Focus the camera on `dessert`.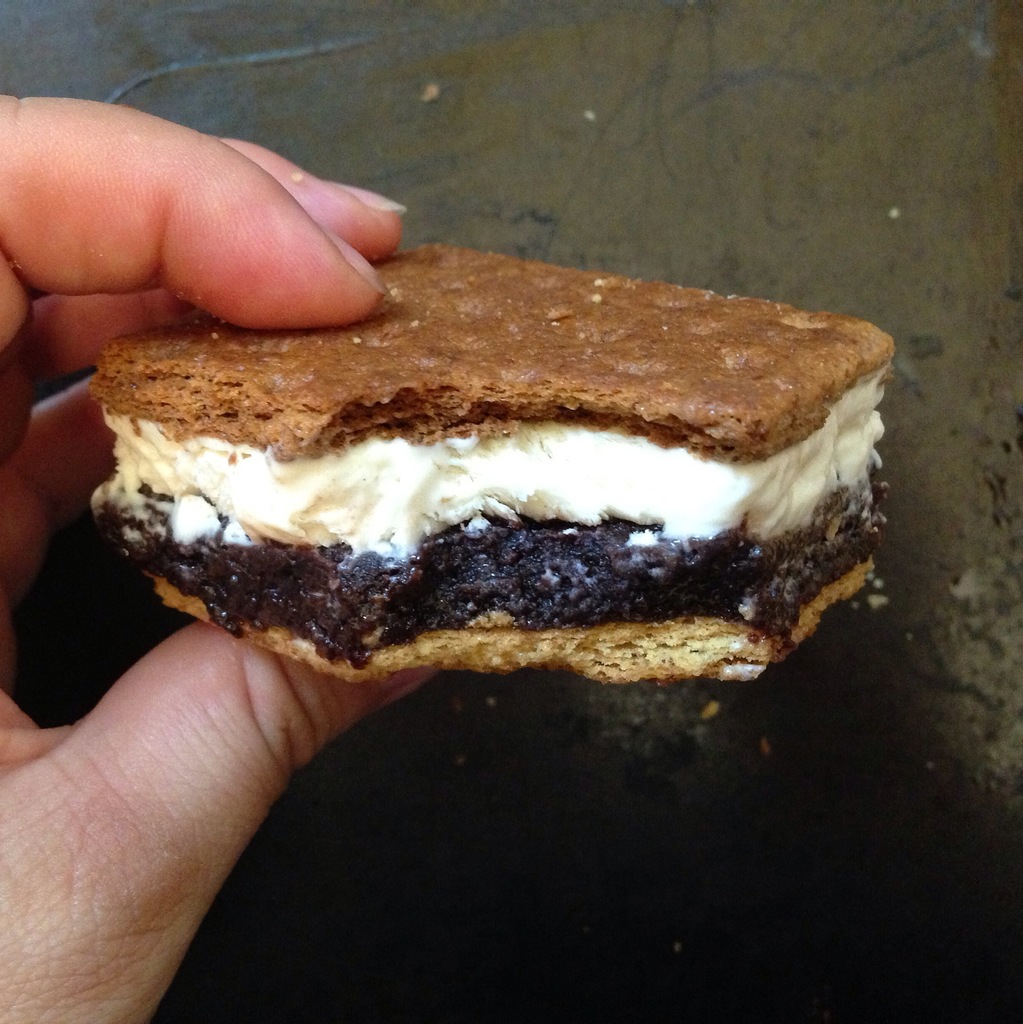
Focus region: <region>81, 237, 896, 701</region>.
